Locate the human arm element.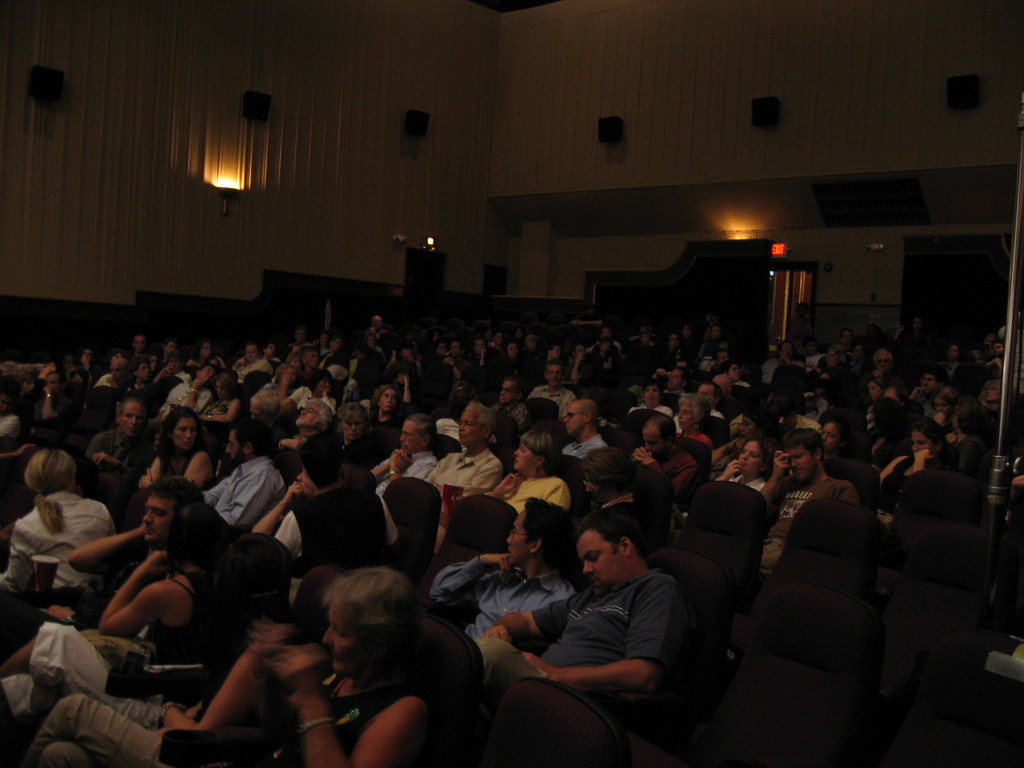
Element bbox: (228,356,246,370).
